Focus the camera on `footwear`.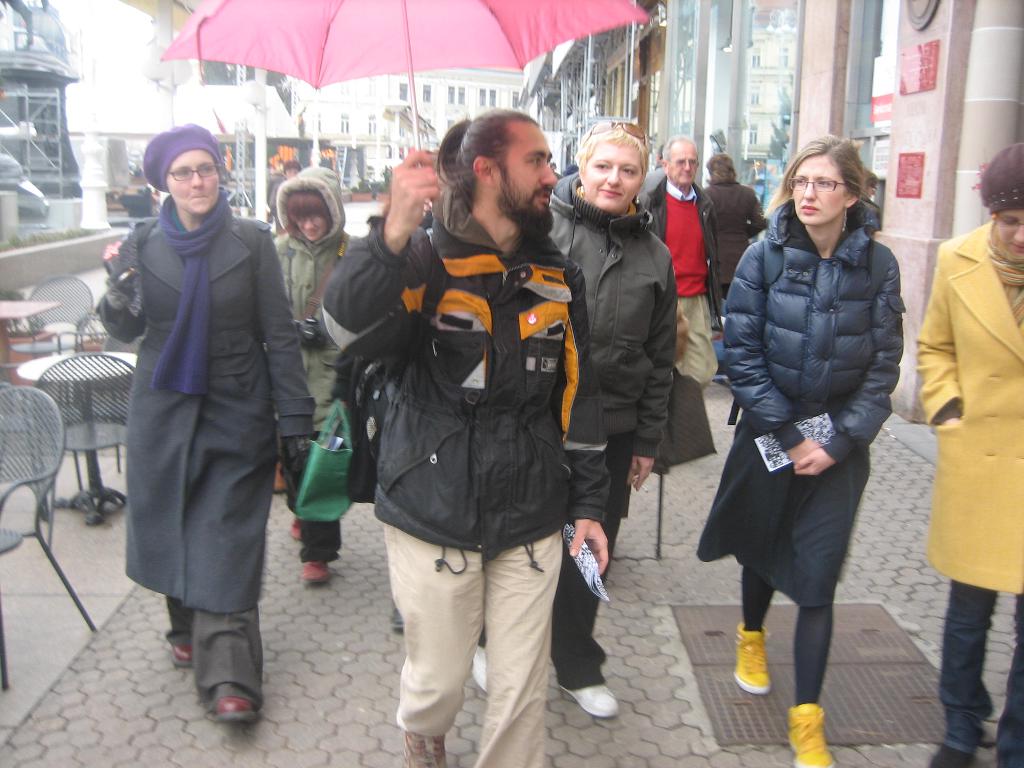
Focus region: x1=732 y1=626 x2=772 y2=696.
